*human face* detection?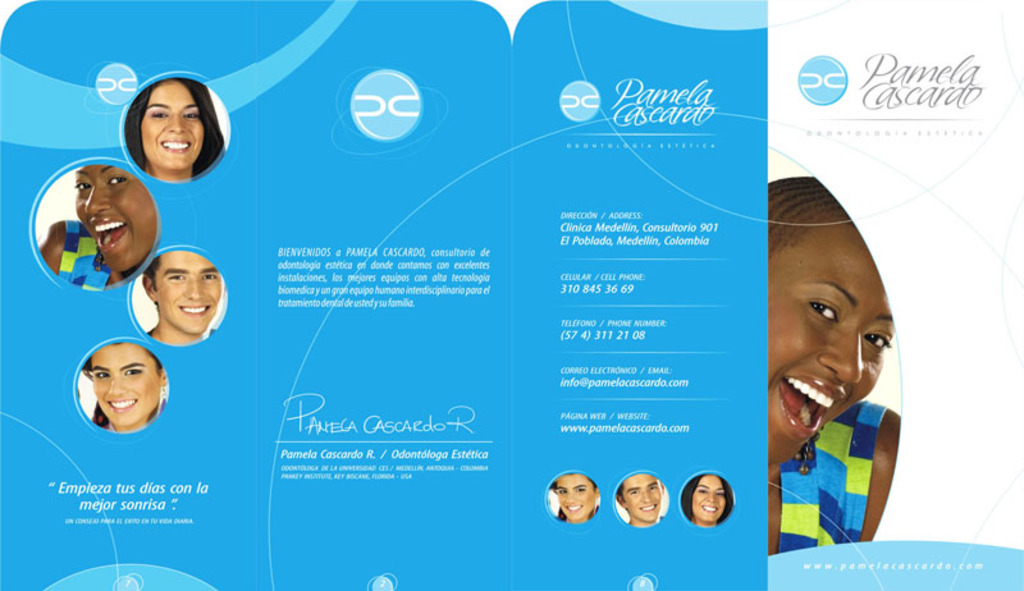
(x1=618, y1=473, x2=663, y2=516)
